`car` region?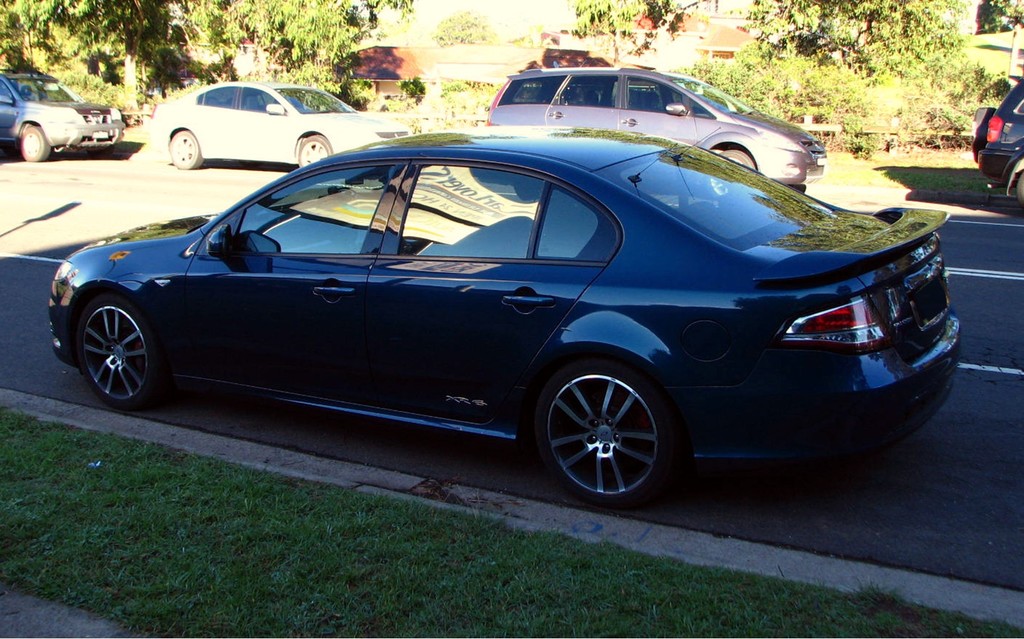
<box>0,70,123,166</box>
